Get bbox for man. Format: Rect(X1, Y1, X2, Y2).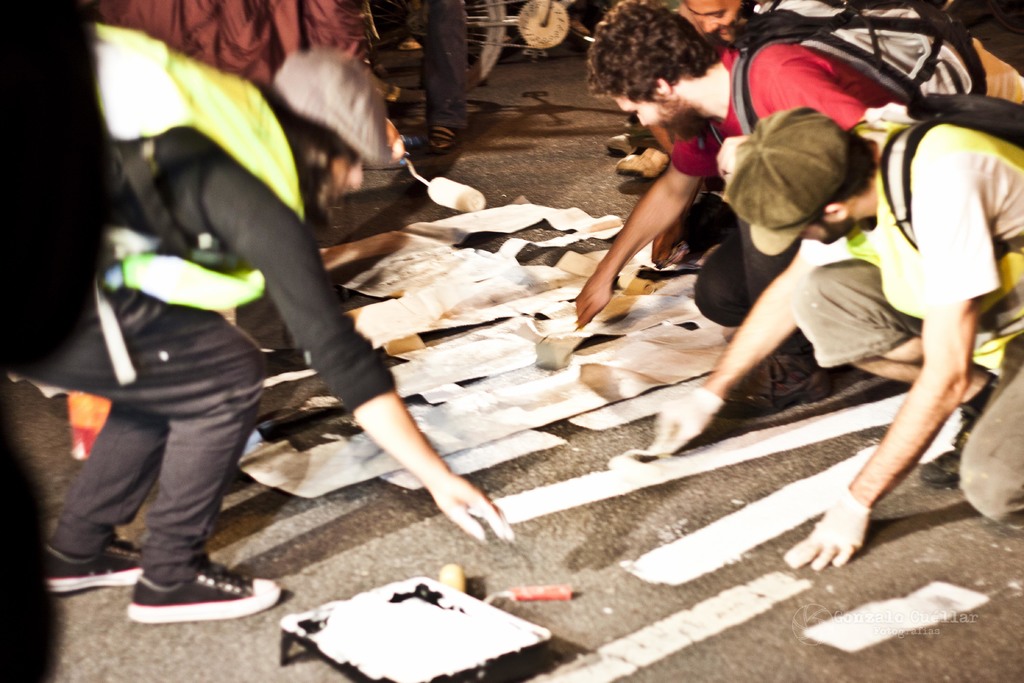
Rect(565, 0, 985, 396).
